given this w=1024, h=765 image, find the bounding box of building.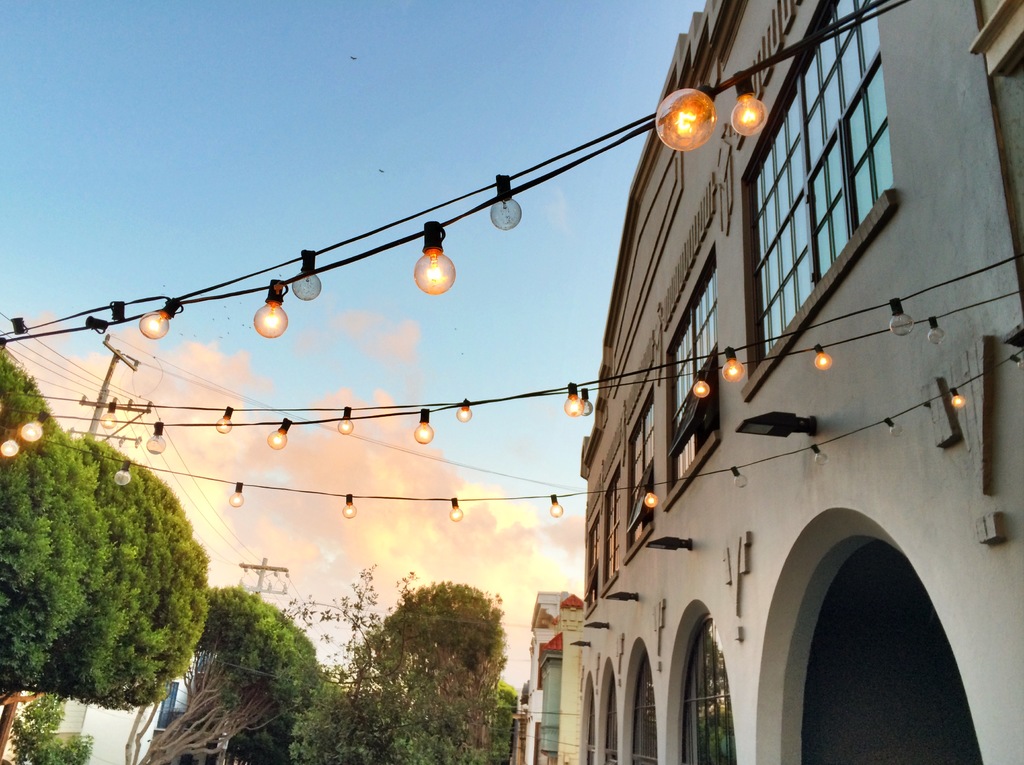
[557, 0, 1023, 764].
